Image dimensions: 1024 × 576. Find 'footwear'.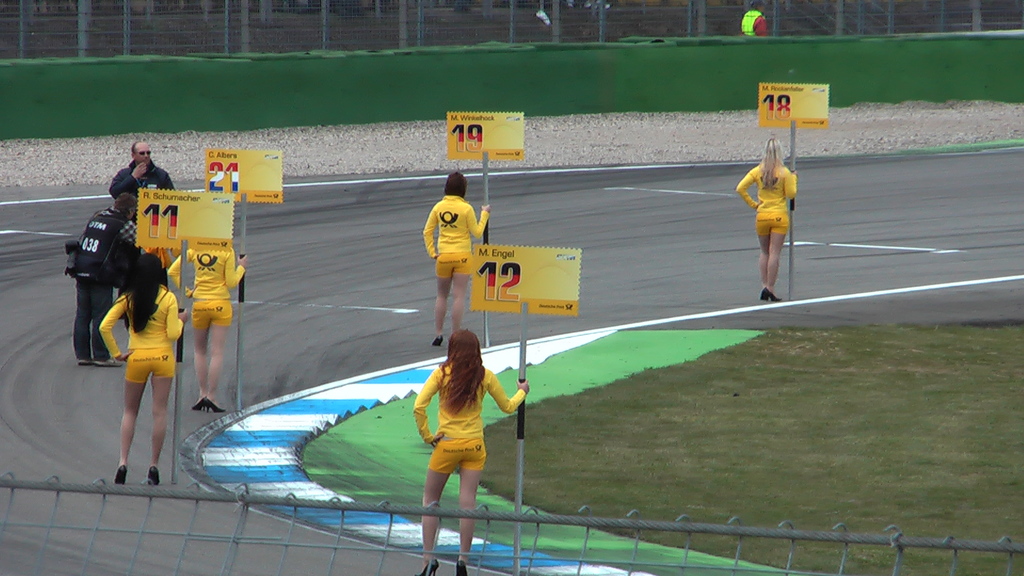
l=419, t=561, r=440, b=575.
